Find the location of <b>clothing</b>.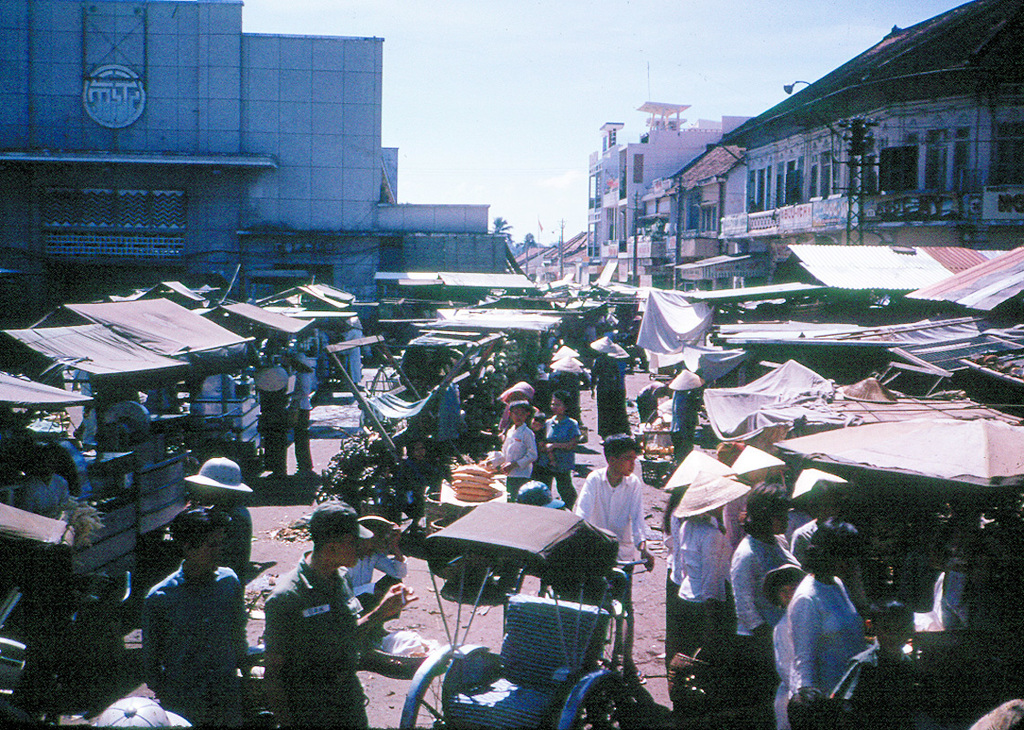
Location: box=[594, 464, 672, 575].
